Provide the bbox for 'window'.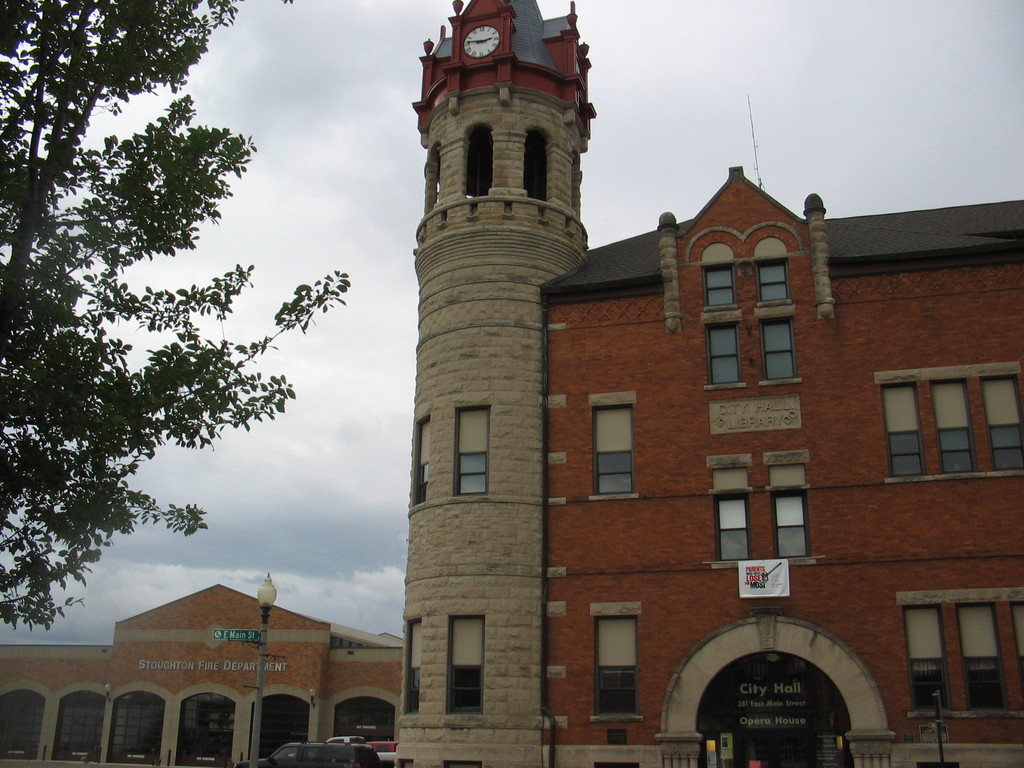
Rect(174, 688, 235, 767).
